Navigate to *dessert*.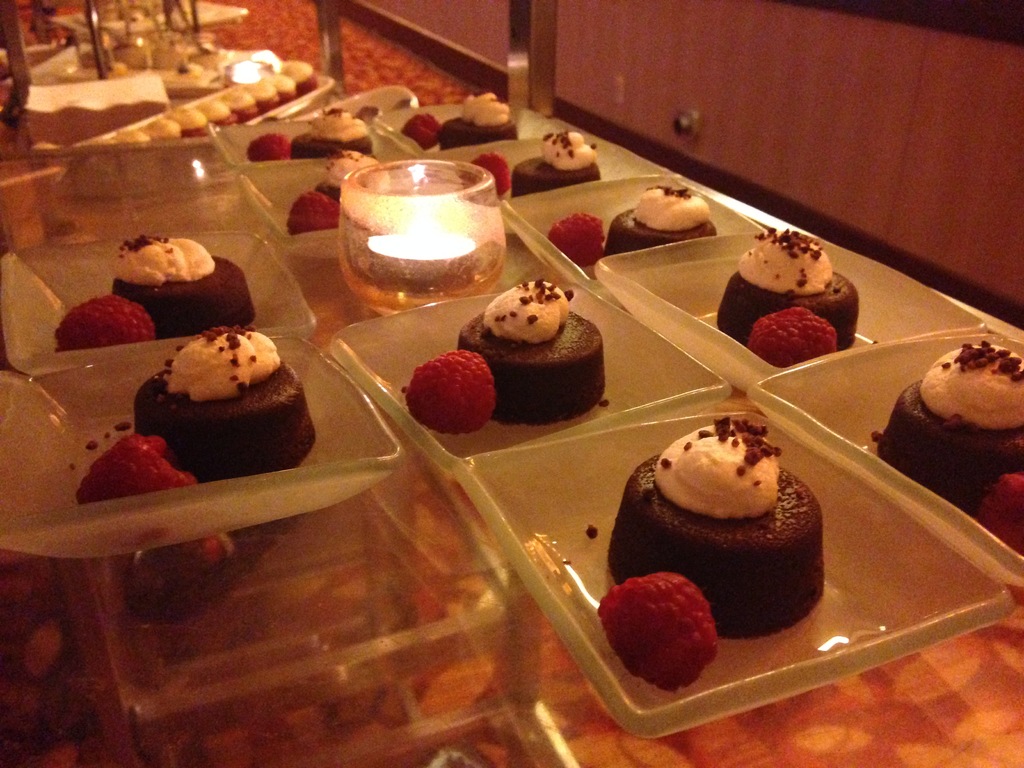
Navigation target: BBox(52, 238, 256, 355).
